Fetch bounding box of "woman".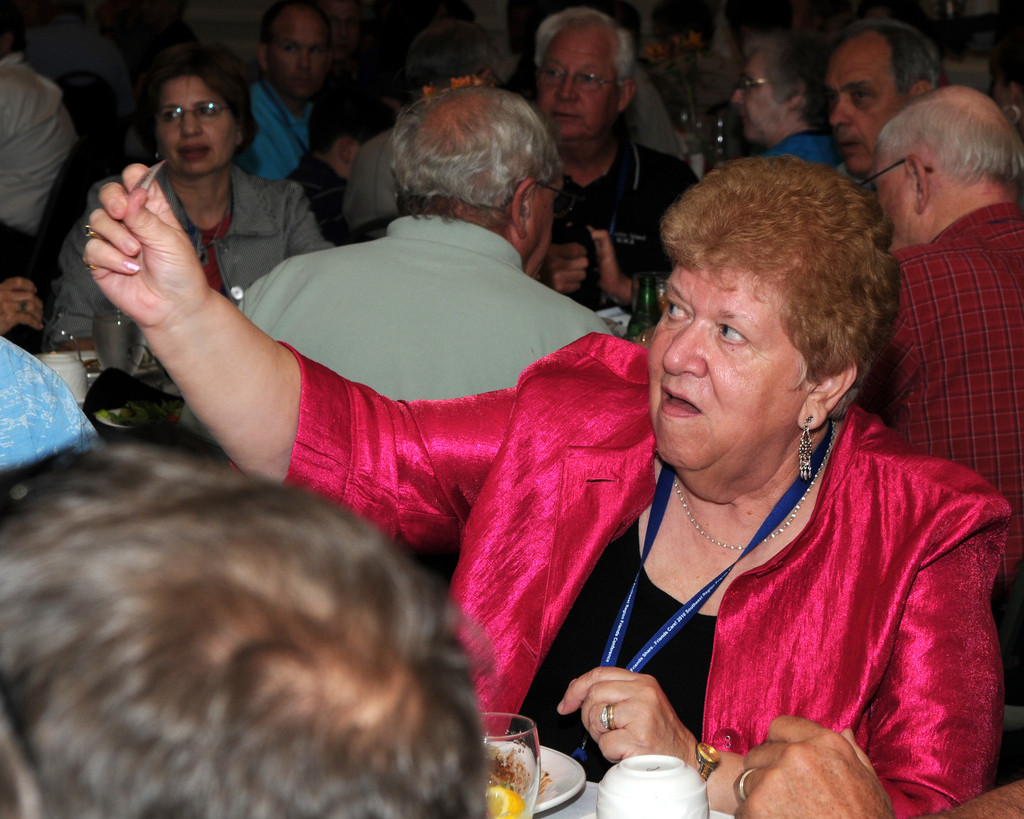
Bbox: {"x1": 36, "y1": 40, "x2": 337, "y2": 353}.
